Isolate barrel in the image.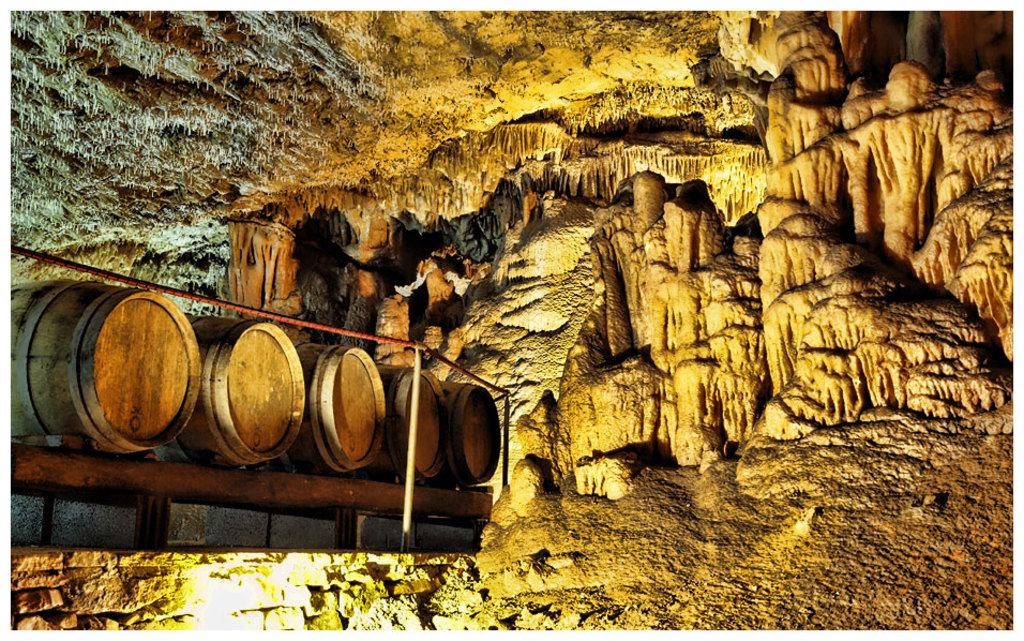
Isolated region: select_region(0, 275, 208, 449).
